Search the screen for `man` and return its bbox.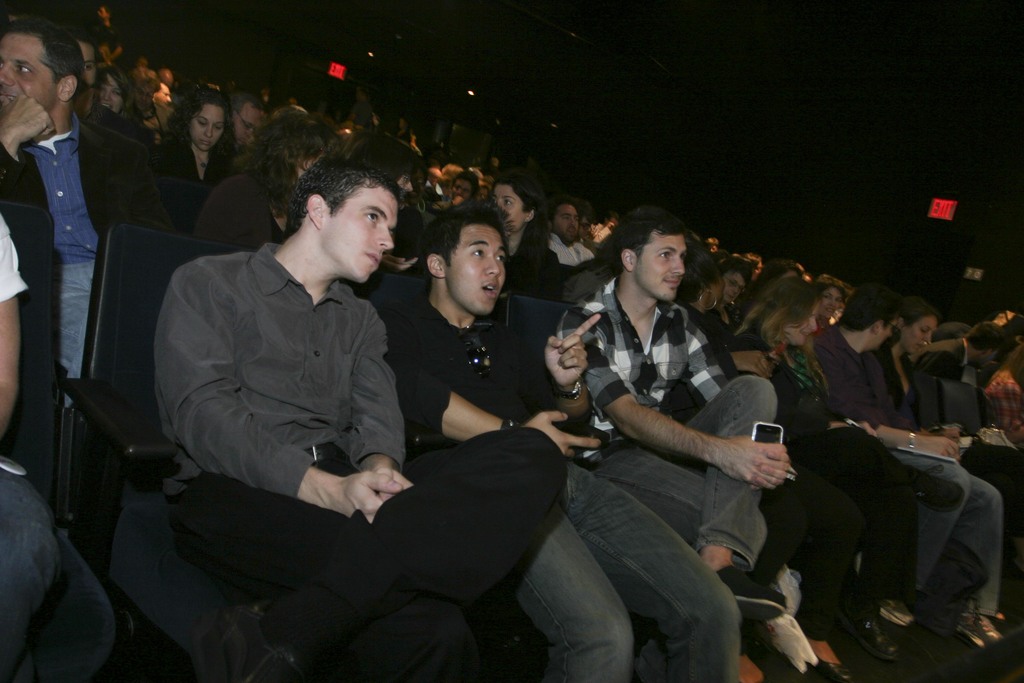
Found: BBox(797, 276, 1007, 646).
